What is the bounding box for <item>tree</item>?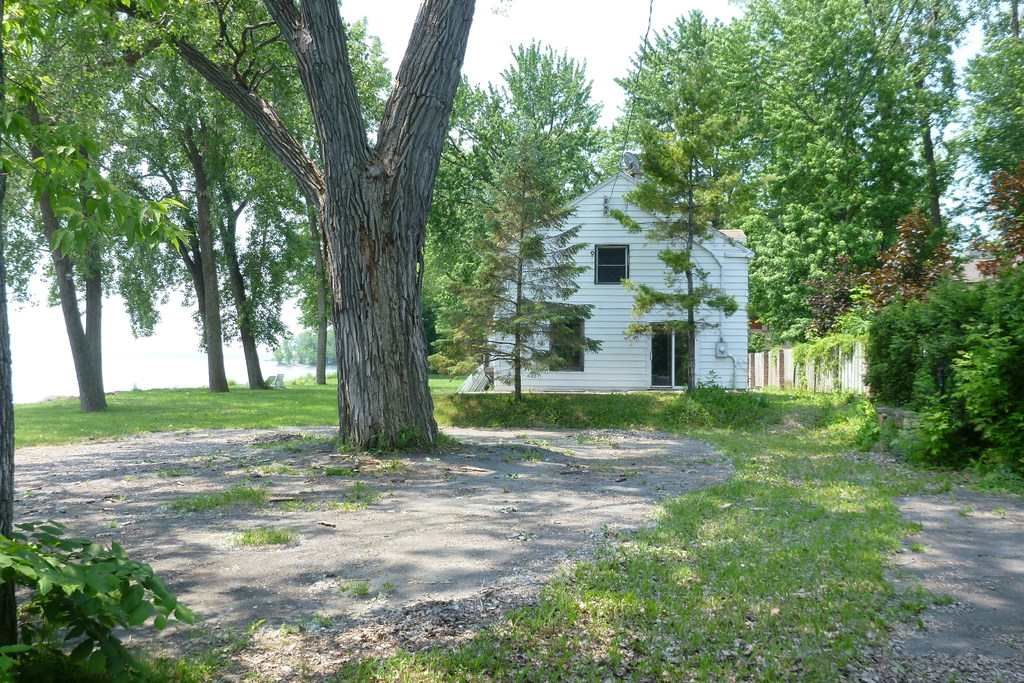
Rect(434, 35, 615, 402).
